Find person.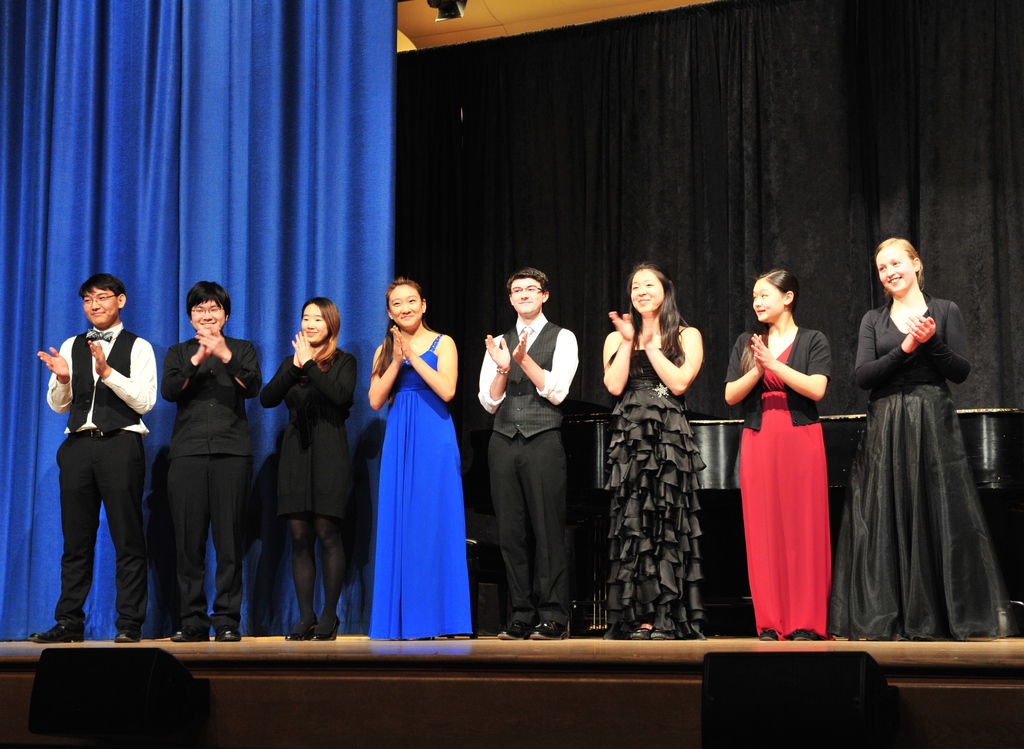
box(151, 277, 263, 631).
